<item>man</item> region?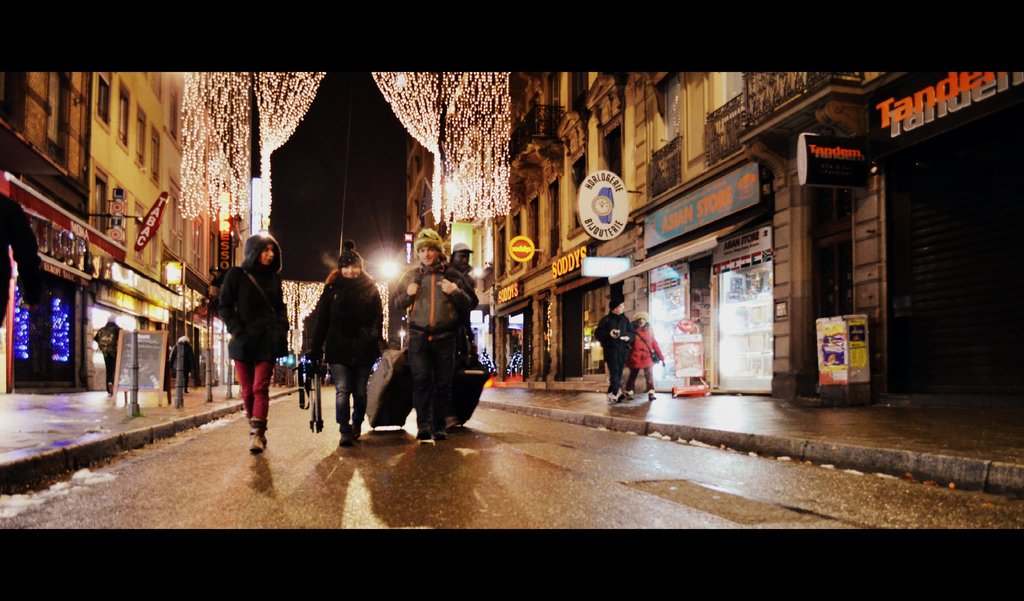
{"left": 445, "top": 249, "right": 471, "bottom": 279}
